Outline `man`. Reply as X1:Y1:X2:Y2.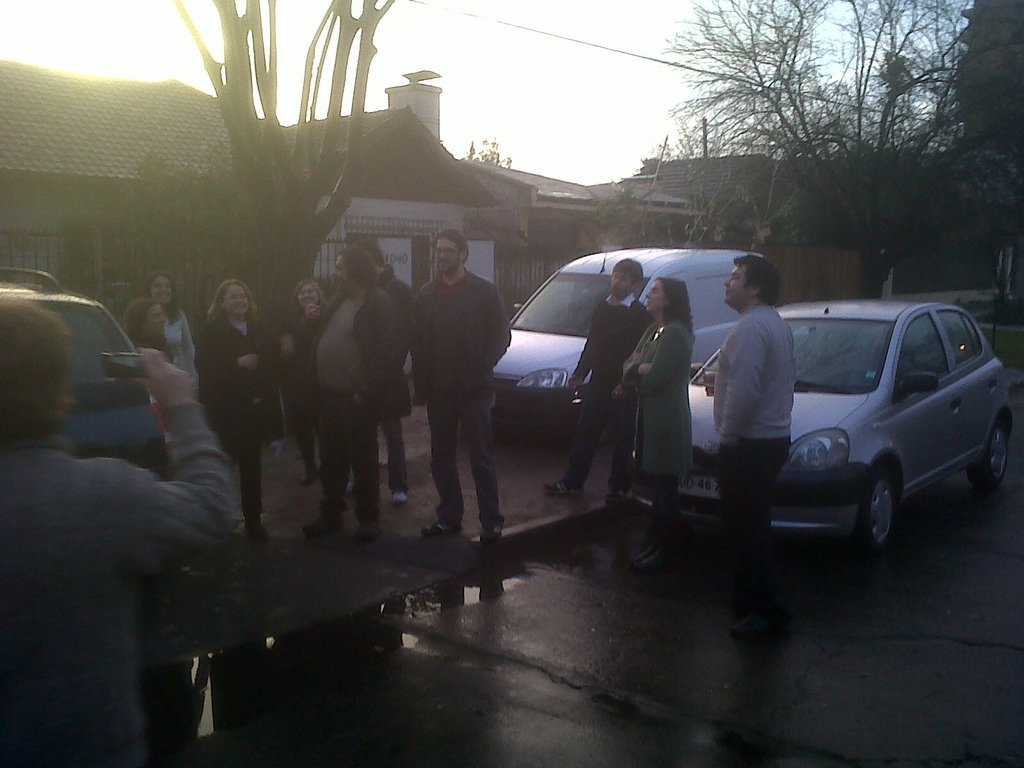
707:254:794:645.
